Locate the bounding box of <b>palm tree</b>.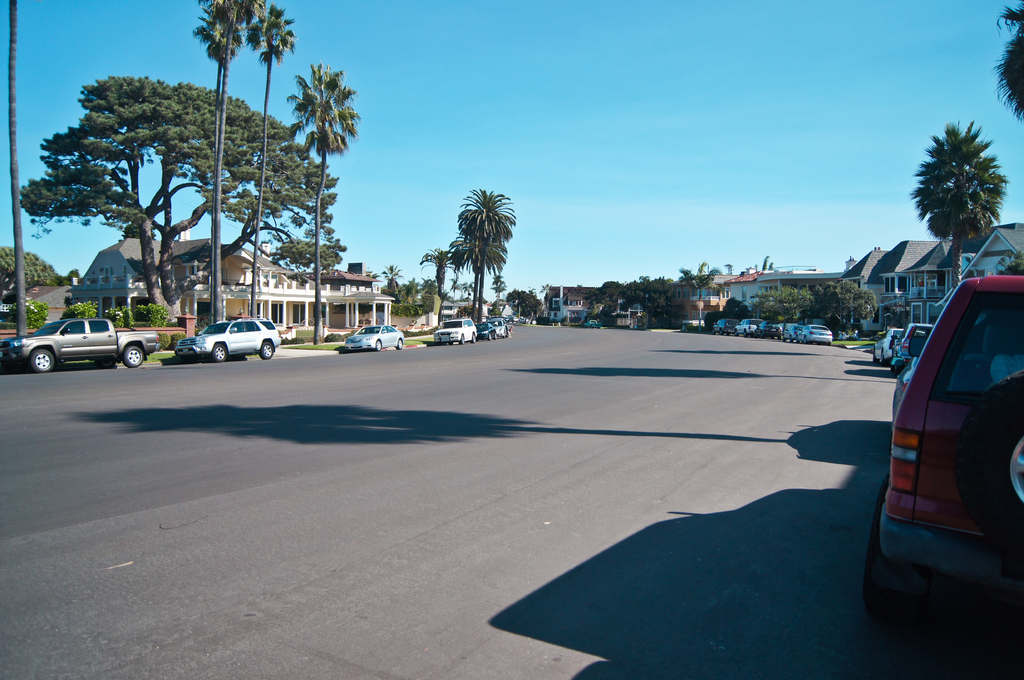
Bounding box: [379,257,404,299].
